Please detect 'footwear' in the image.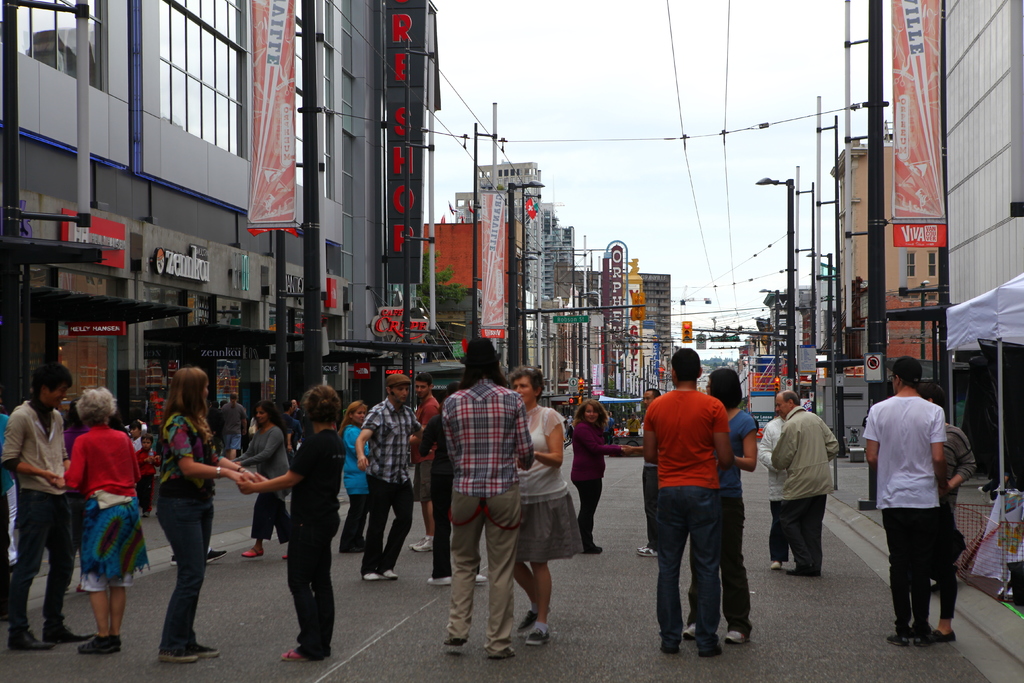
BBox(198, 645, 224, 662).
